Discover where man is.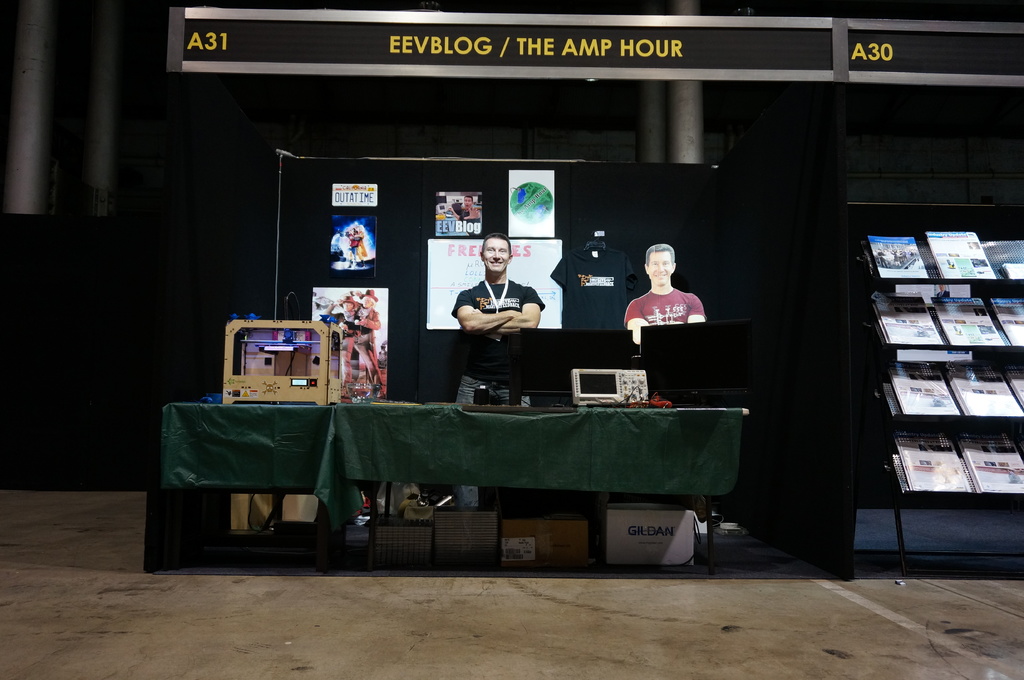
Discovered at box=[451, 228, 545, 333].
